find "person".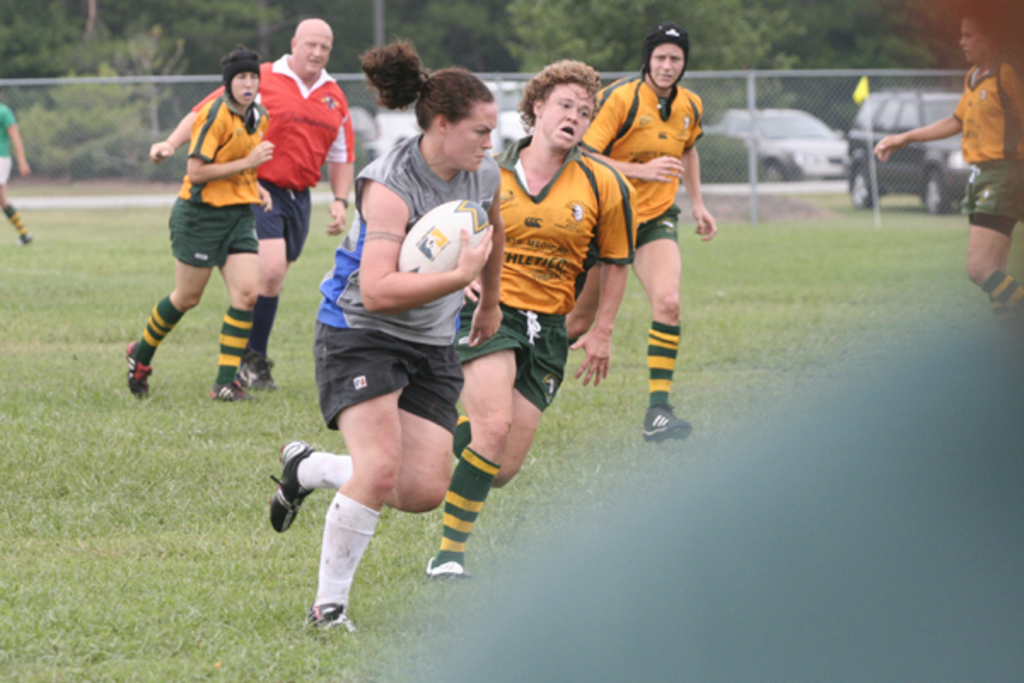
rect(874, 2, 1022, 328).
